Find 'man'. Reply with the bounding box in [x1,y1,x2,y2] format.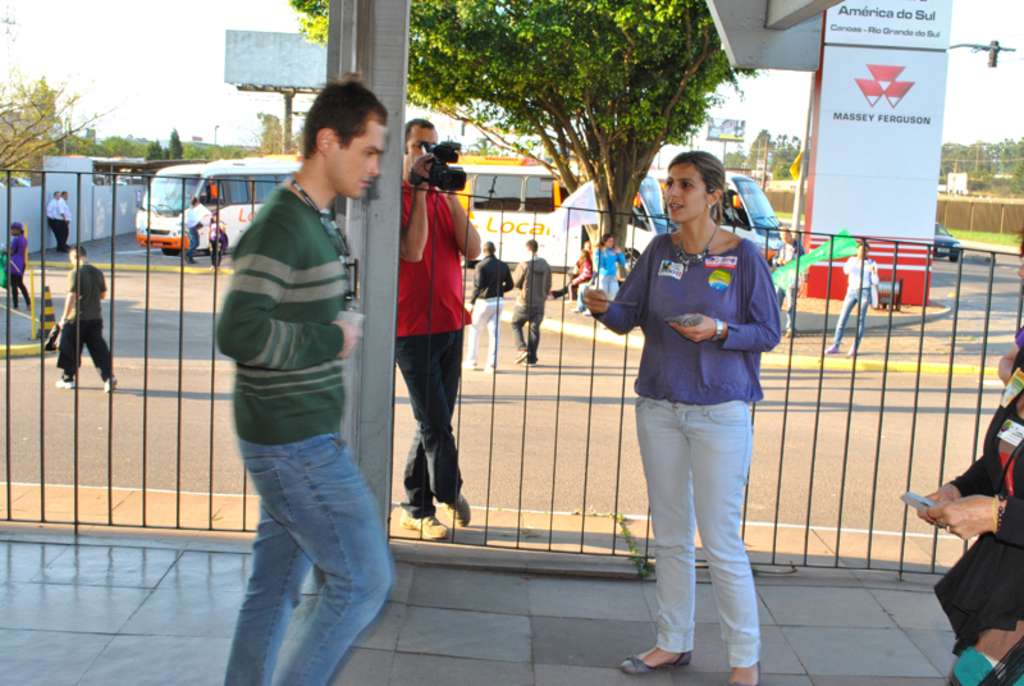
[56,250,118,394].
